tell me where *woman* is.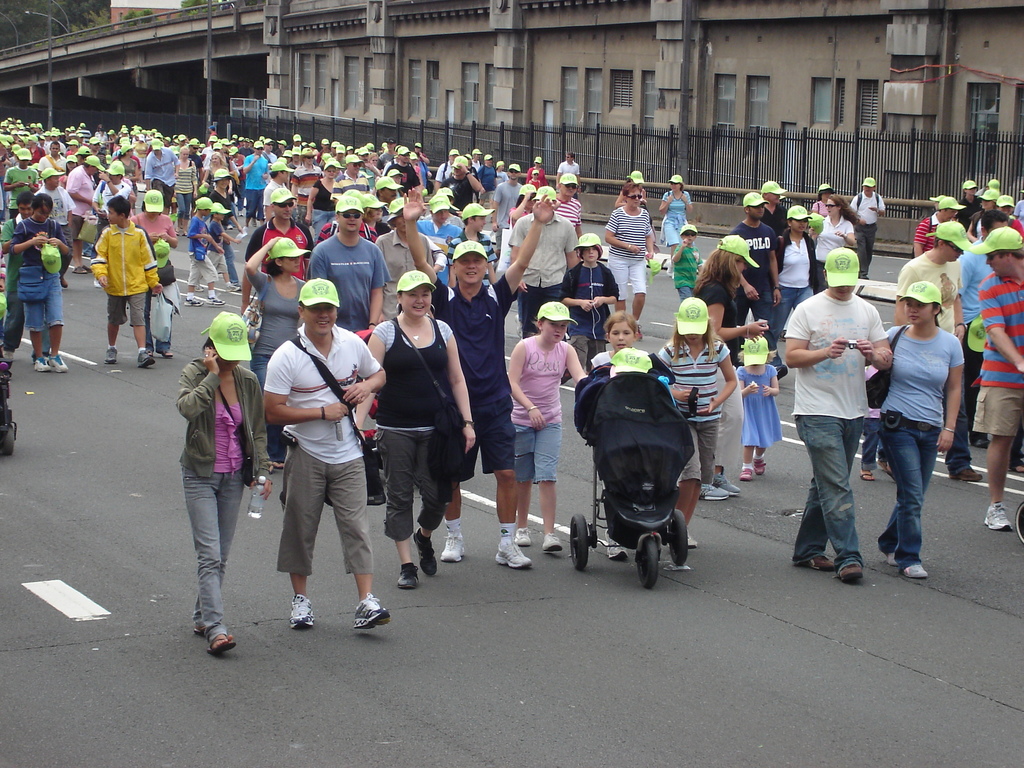
*woman* is at box(174, 145, 198, 236).
